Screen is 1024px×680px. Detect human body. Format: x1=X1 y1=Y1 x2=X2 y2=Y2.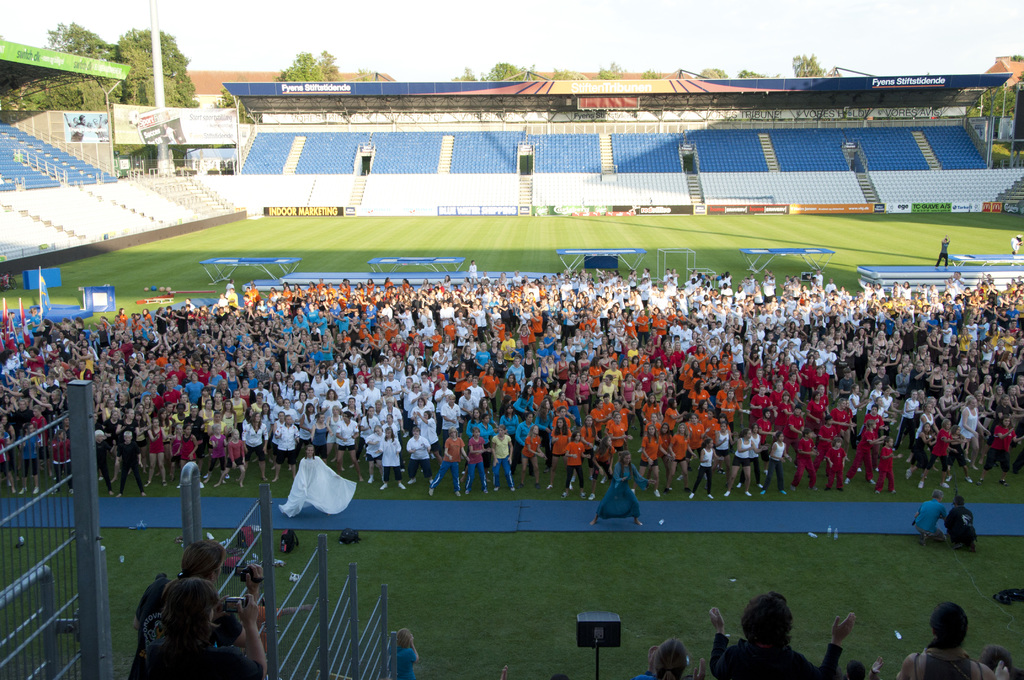
x1=877 y1=437 x2=895 y2=478.
